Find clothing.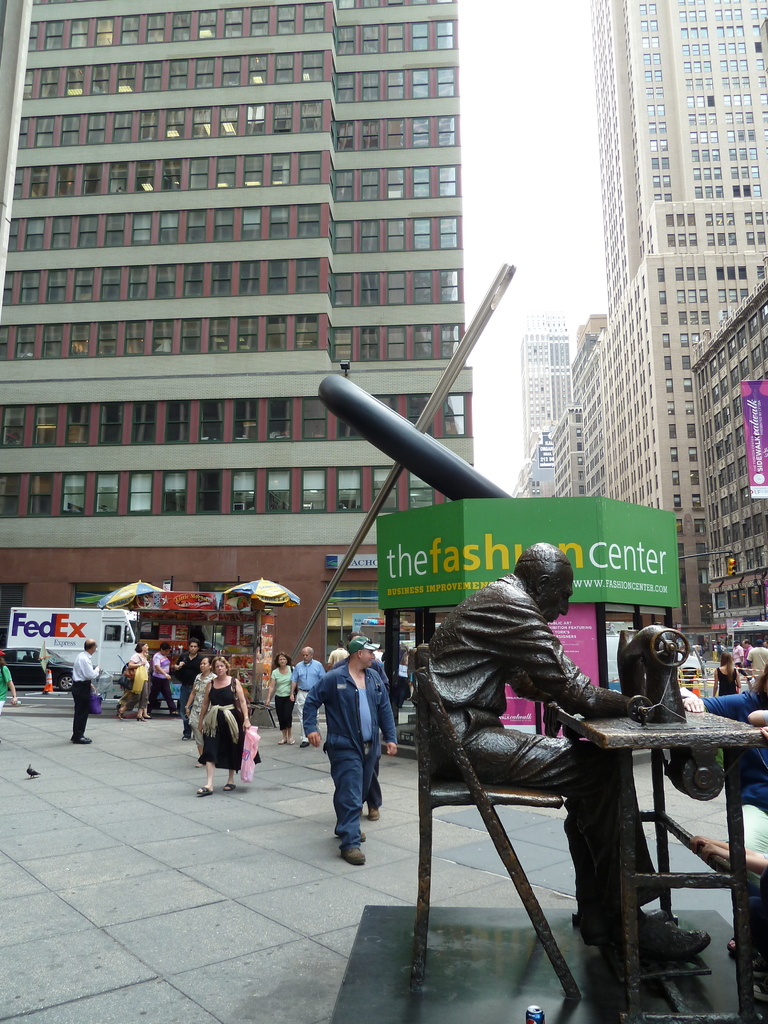
[749,644,767,690].
